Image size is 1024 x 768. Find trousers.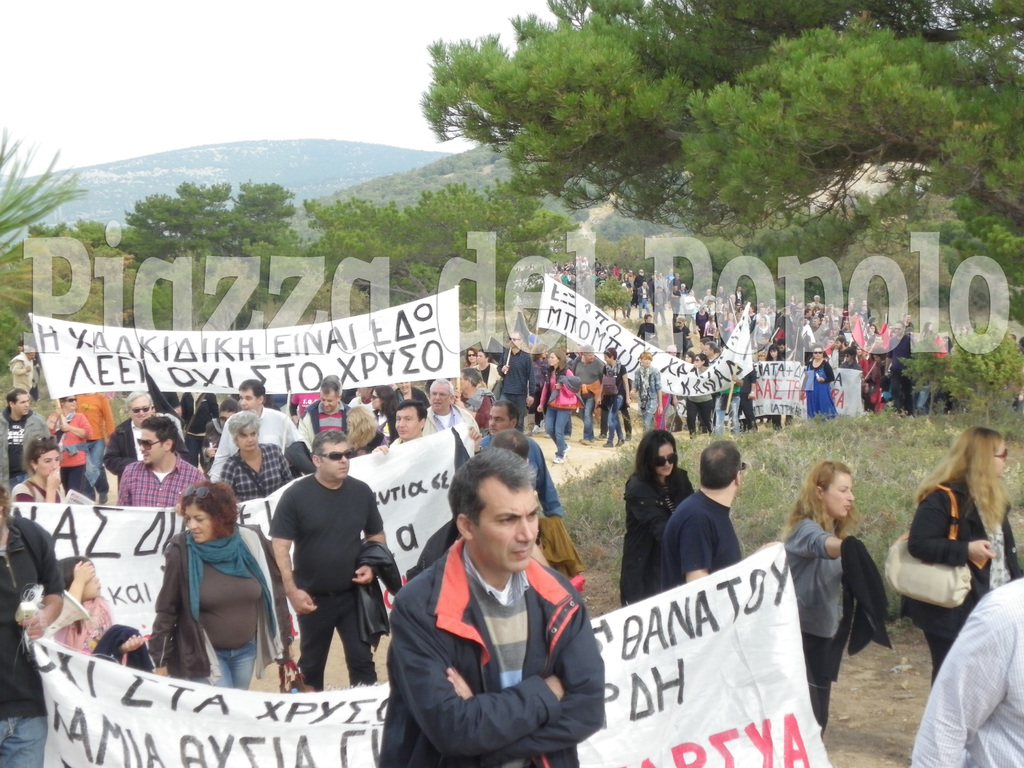
[x1=922, y1=627, x2=957, y2=684].
